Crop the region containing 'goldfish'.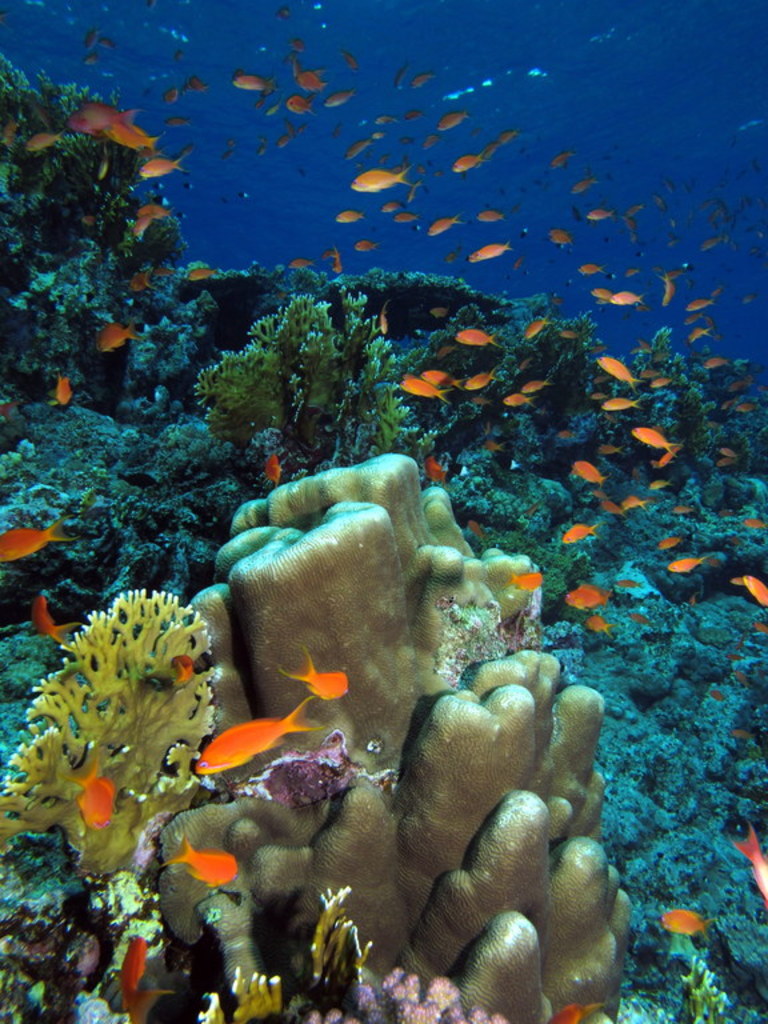
Crop region: <box>344,137,373,160</box>.
